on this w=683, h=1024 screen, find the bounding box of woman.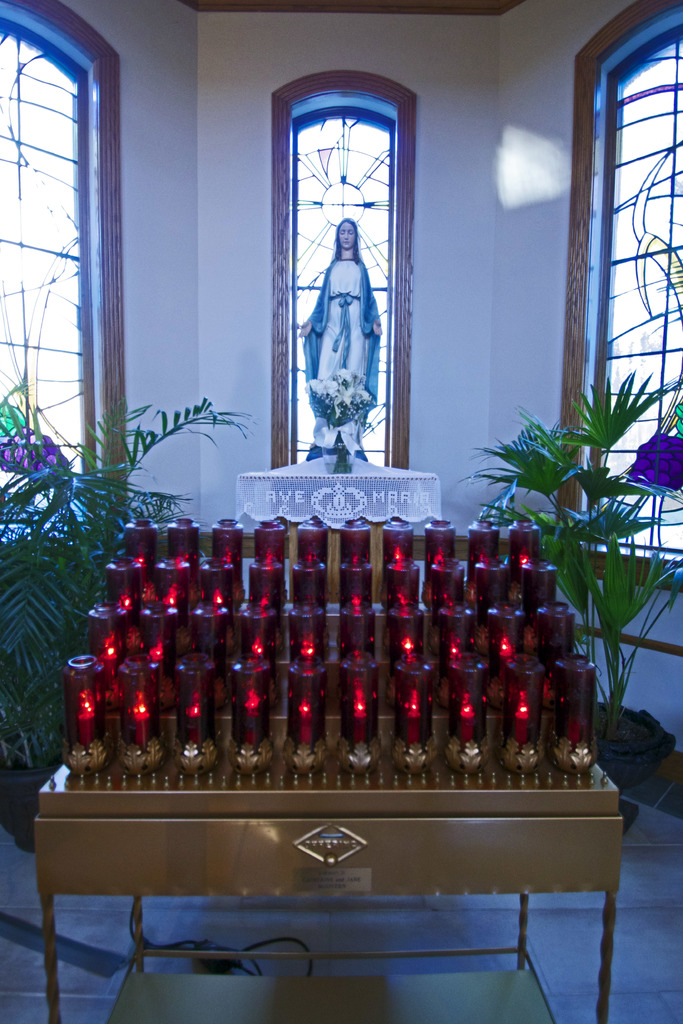
Bounding box: 301 219 391 457.
